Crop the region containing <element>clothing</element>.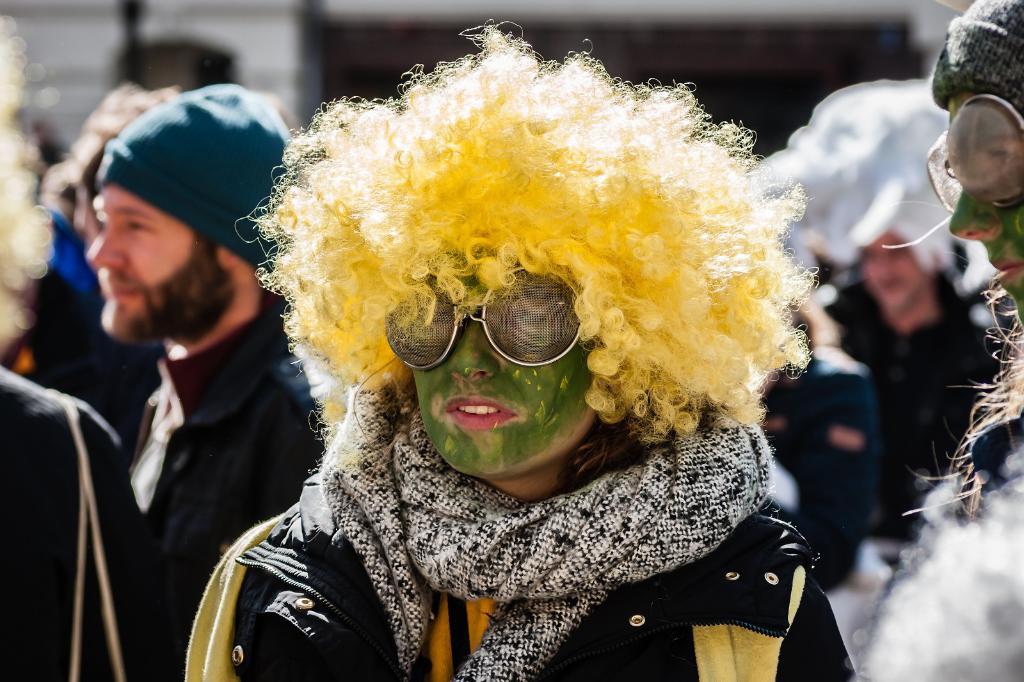
Crop region: (left=33, top=265, right=153, bottom=451).
